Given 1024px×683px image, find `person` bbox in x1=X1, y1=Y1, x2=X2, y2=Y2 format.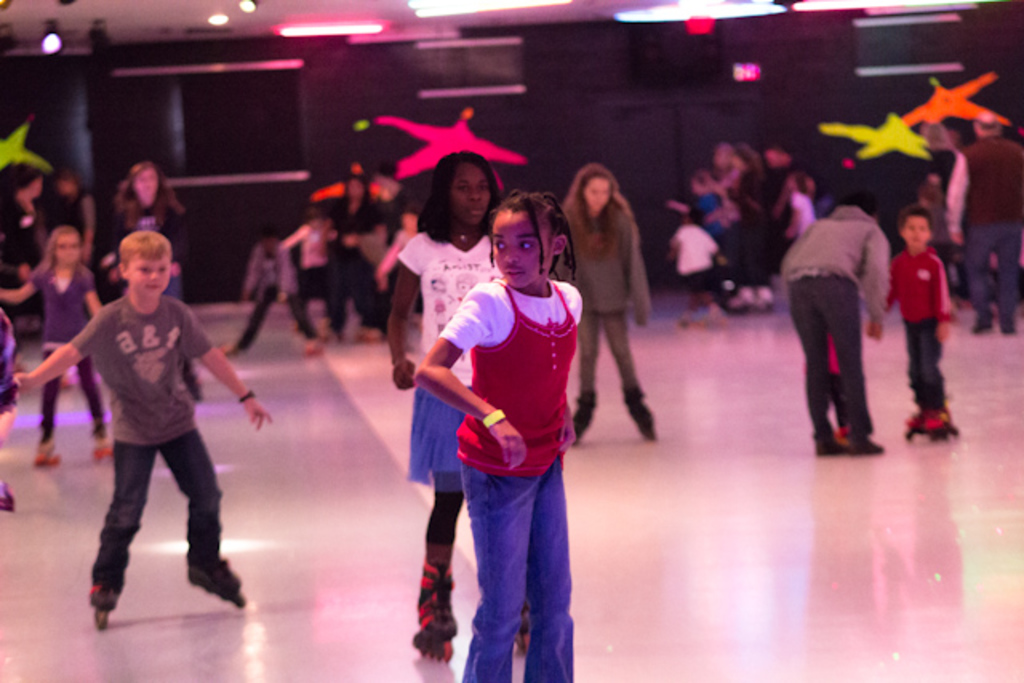
x1=768, y1=190, x2=893, y2=457.
